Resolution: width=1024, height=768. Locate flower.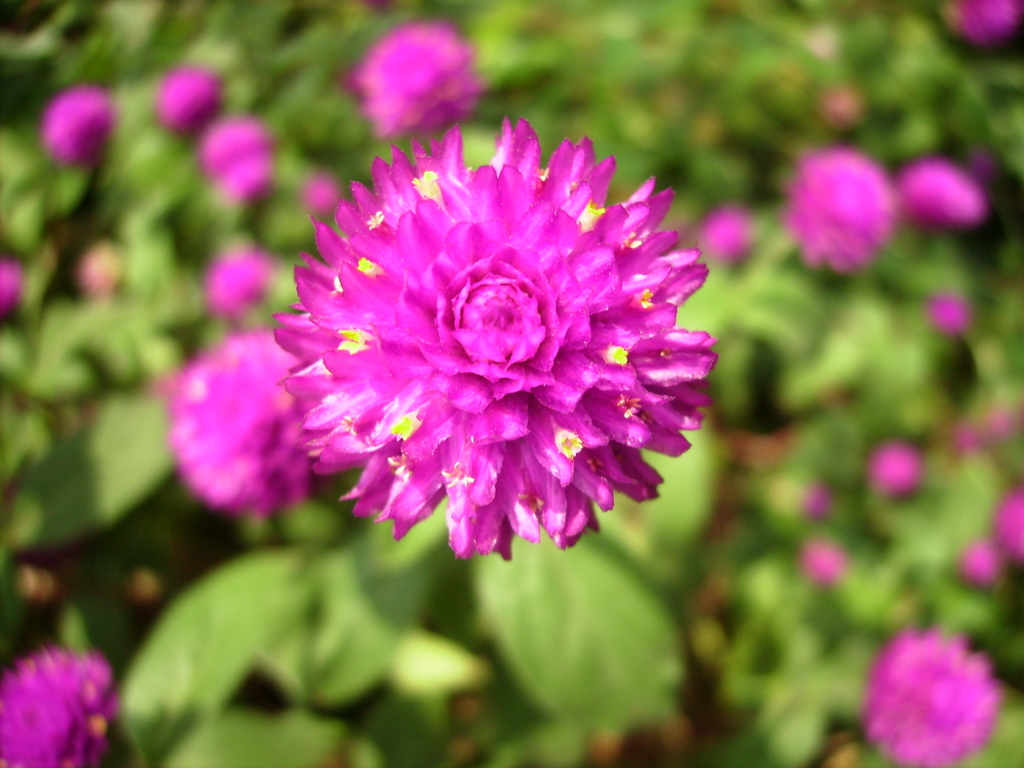
select_region(872, 623, 1005, 767).
